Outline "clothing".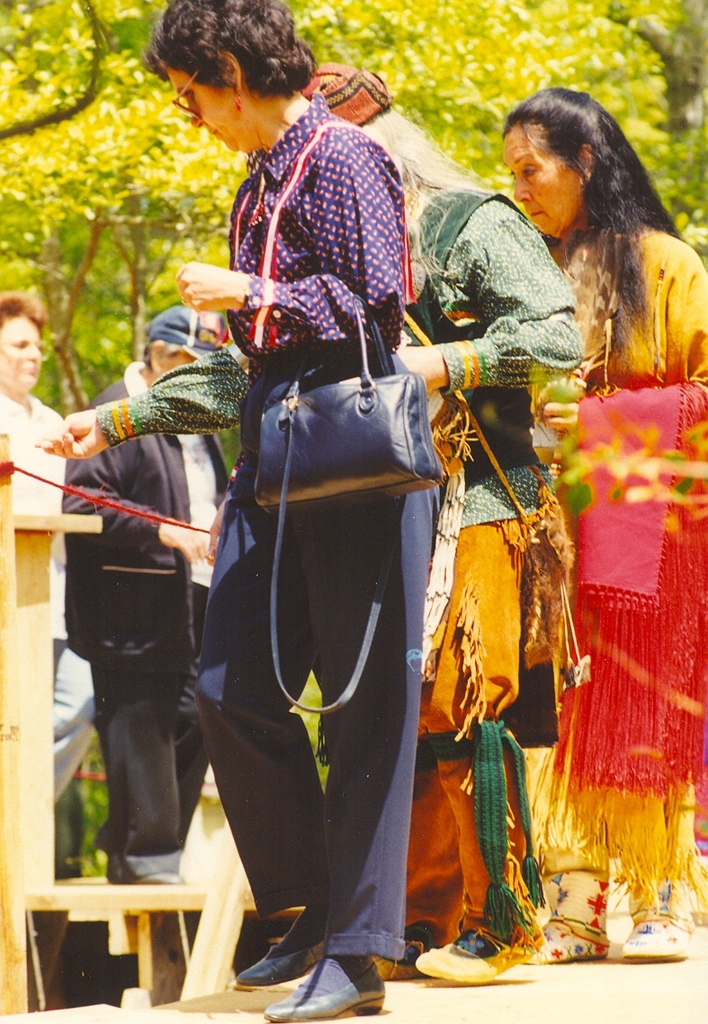
Outline: {"left": 59, "top": 356, "right": 250, "bottom": 874}.
